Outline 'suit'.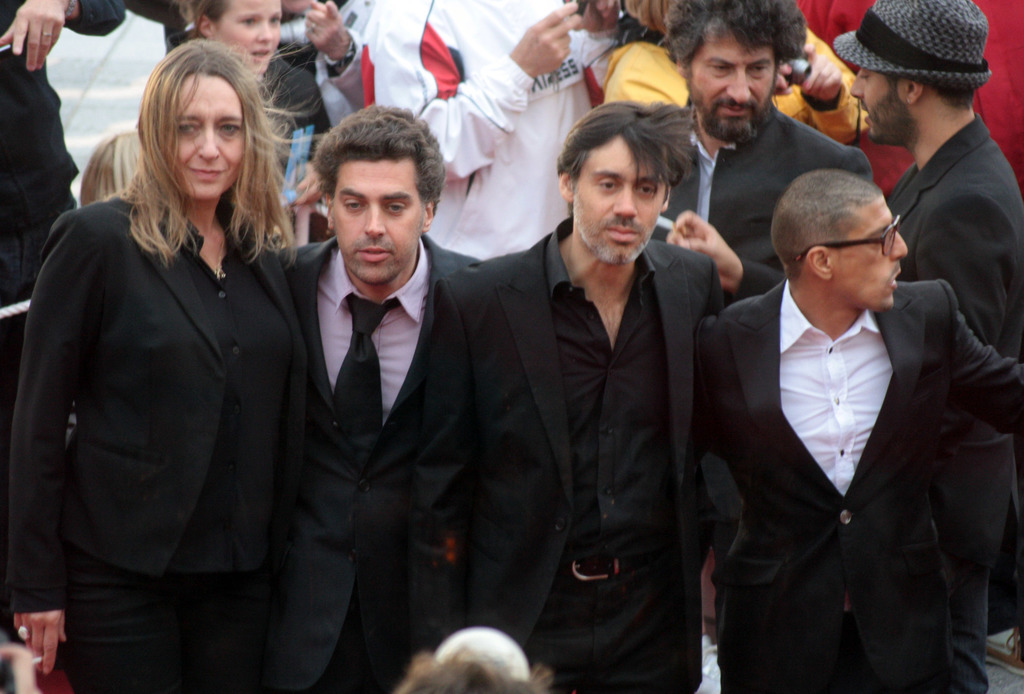
Outline: [413, 217, 726, 693].
